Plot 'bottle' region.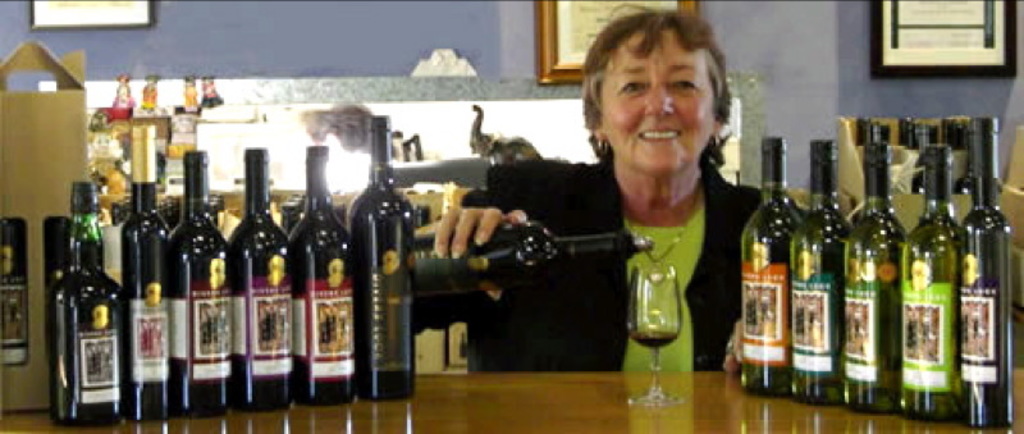
Plotted at pyautogui.locateOnScreen(279, 198, 308, 247).
